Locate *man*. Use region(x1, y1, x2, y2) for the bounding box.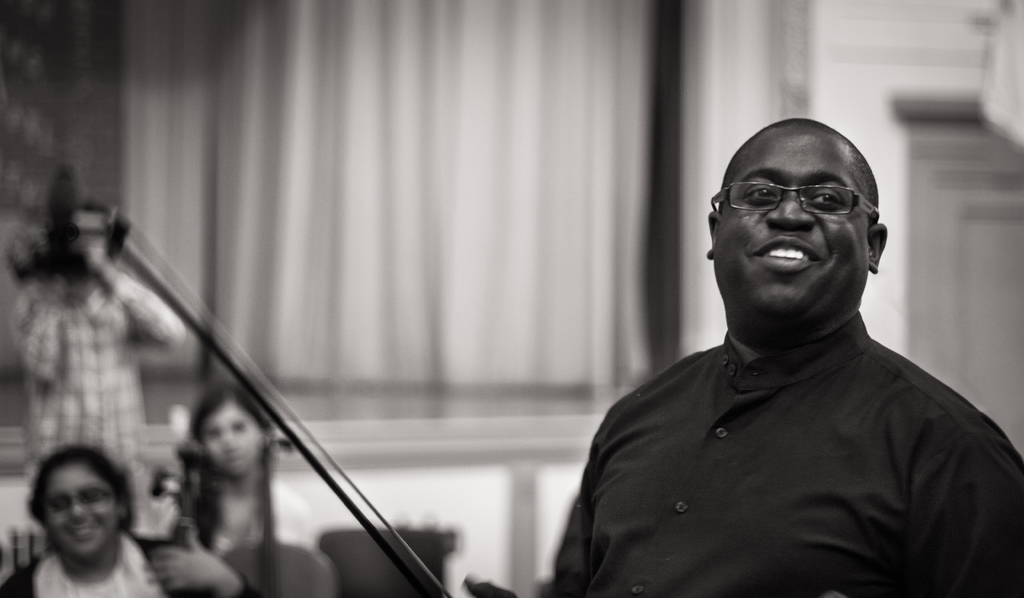
region(540, 118, 1011, 594).
